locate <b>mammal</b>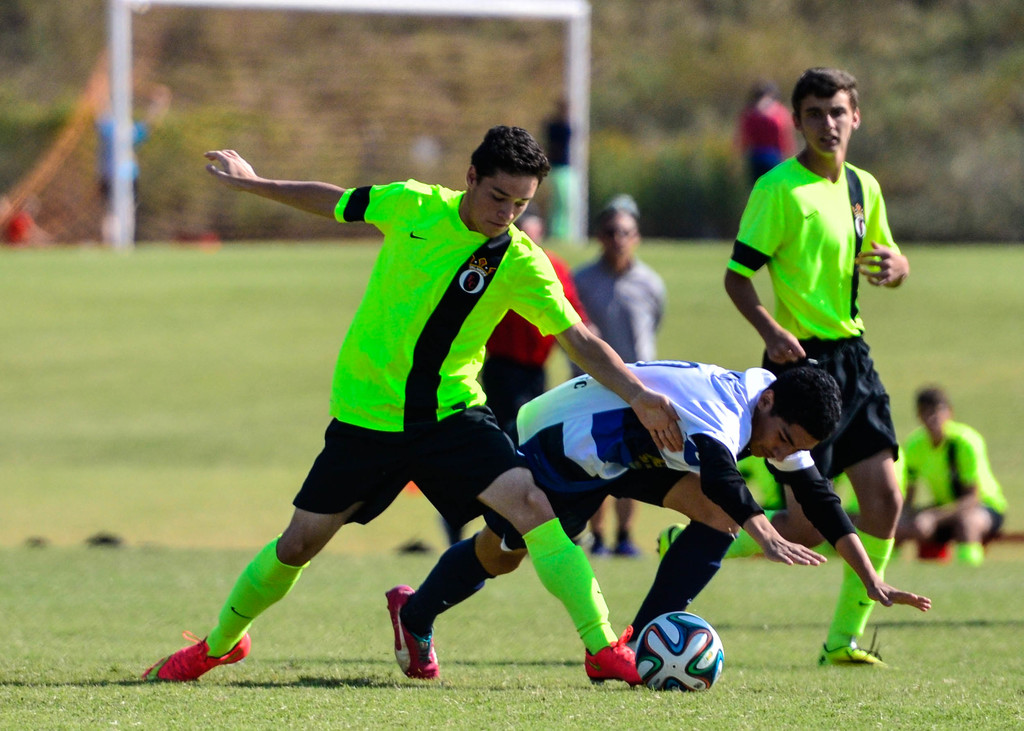
region(656, 452, 792, 562)
